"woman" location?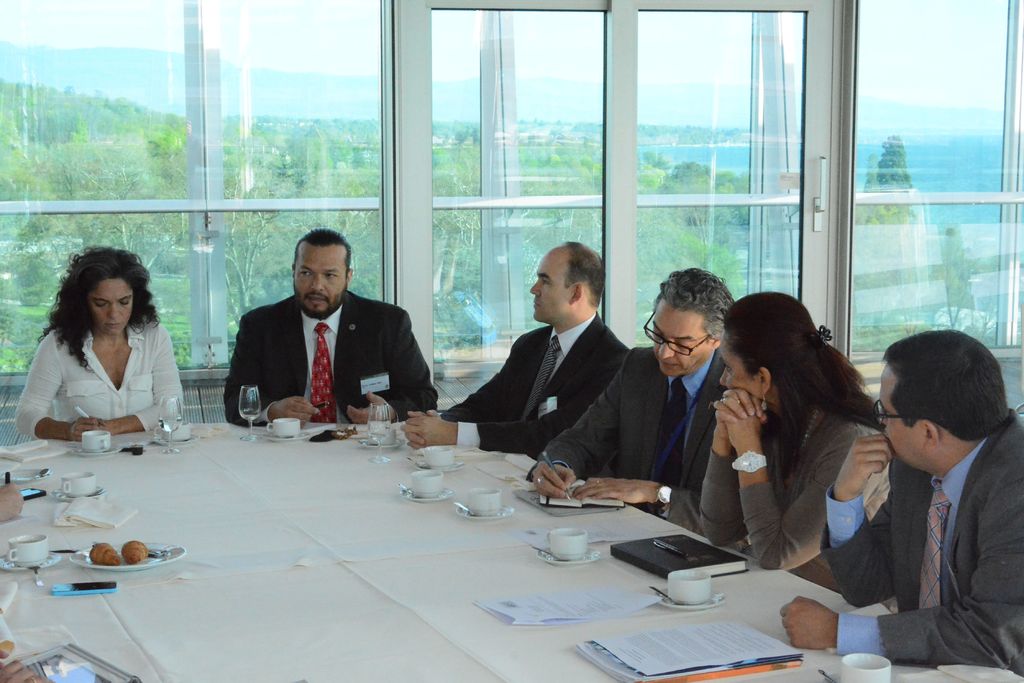
<bbox>14, 245, 184, 444</bbox>
